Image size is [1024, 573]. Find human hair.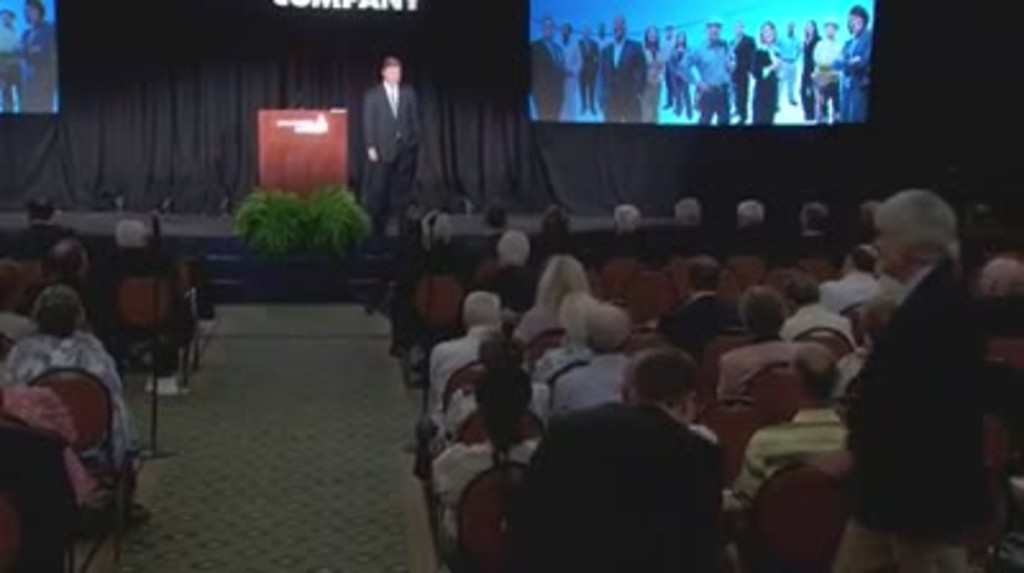
region(538, 200, 571, 233).
